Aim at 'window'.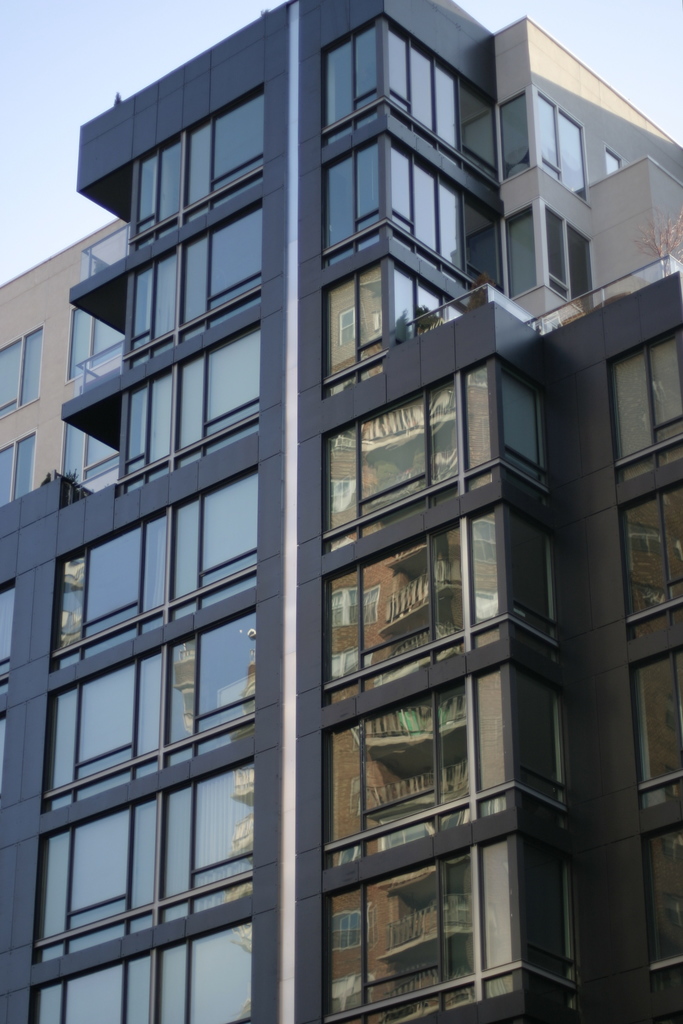
Aimed at [0, 710, 3, 794].
